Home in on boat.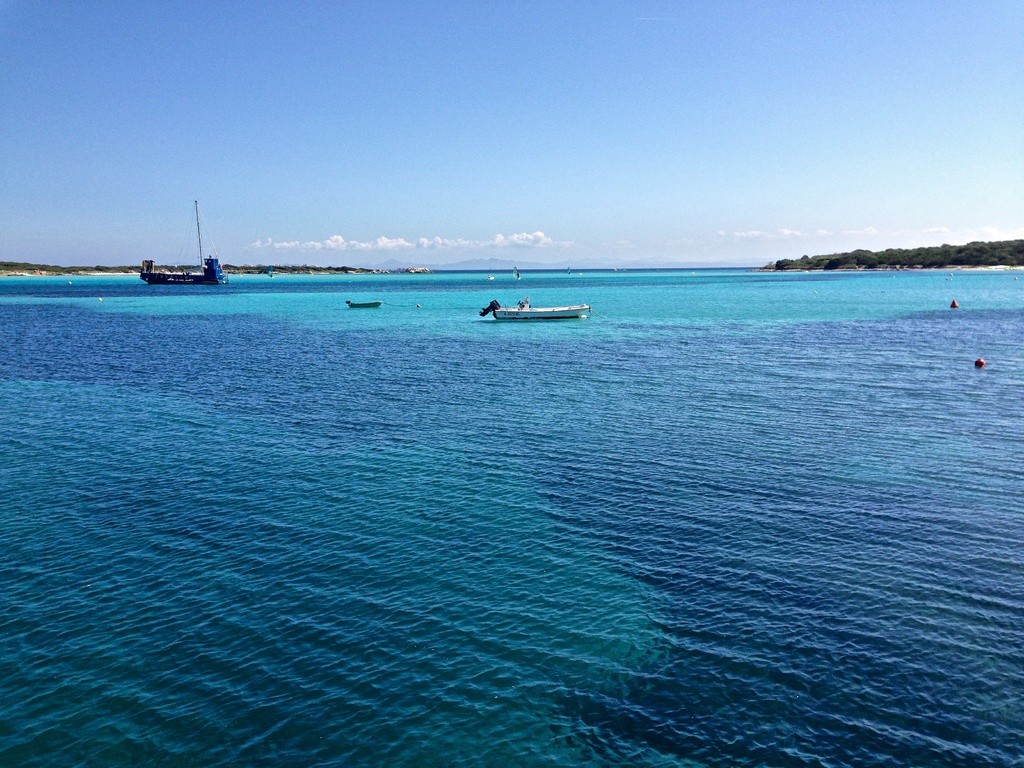
Homed in at bbox(481, 293, 587, 322).
